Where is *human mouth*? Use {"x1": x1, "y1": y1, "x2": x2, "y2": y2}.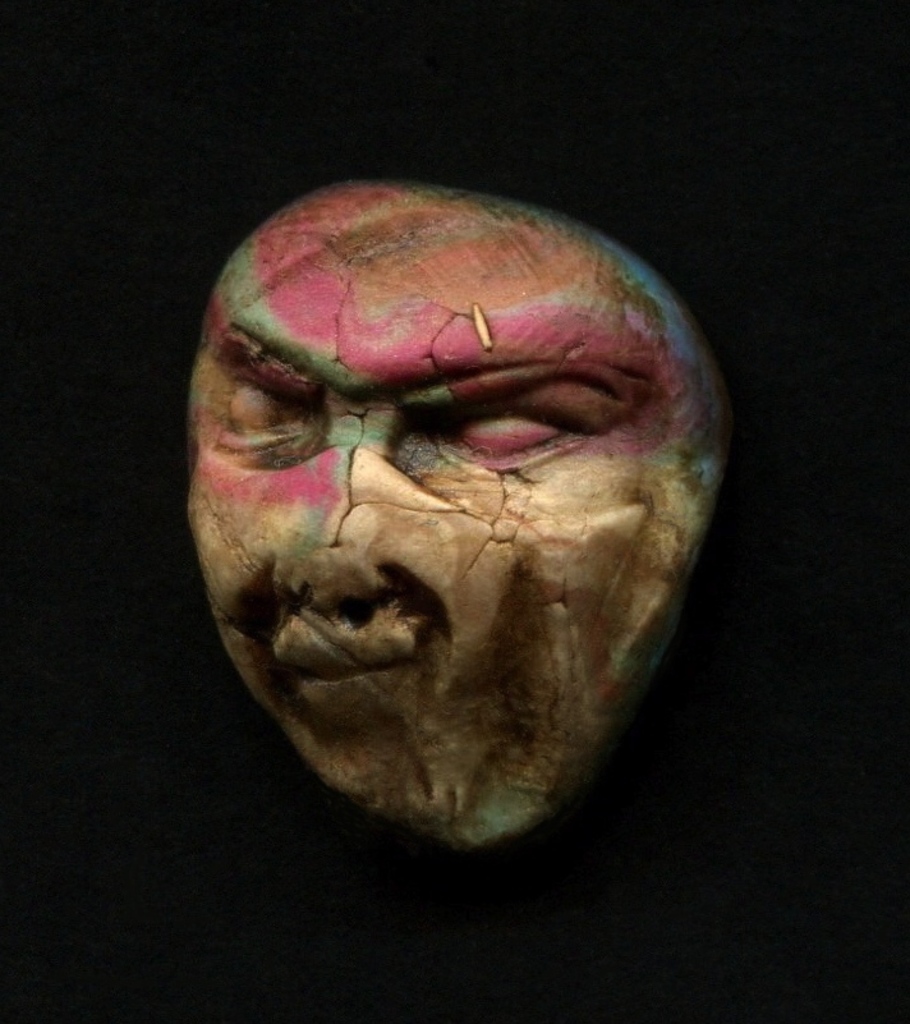
{"x1": 282, "y1": 638, "x2": 426, "y2": 720}.
